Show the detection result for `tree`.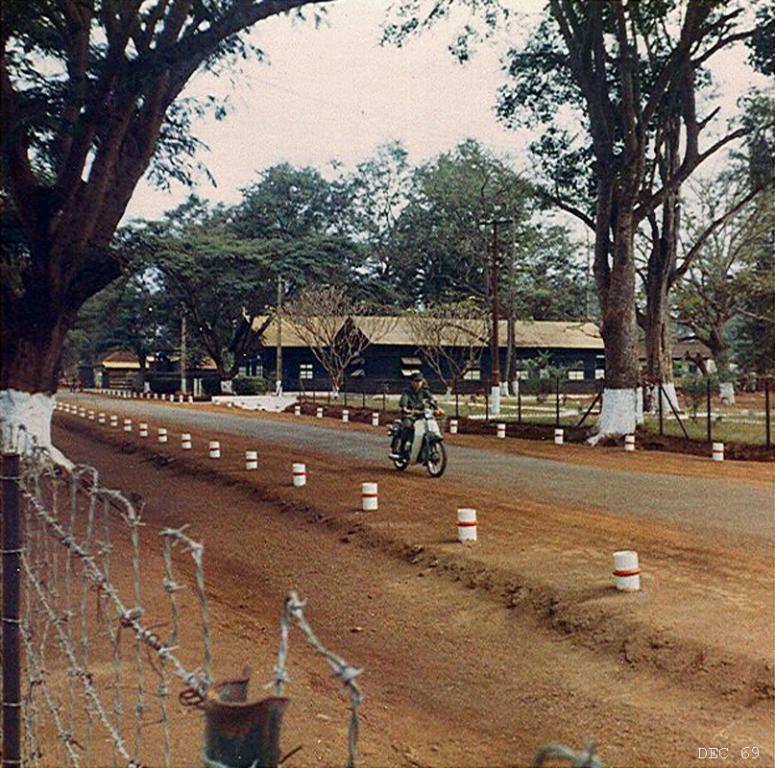
<bbox>352, 149, 408, 348</bbox>.
